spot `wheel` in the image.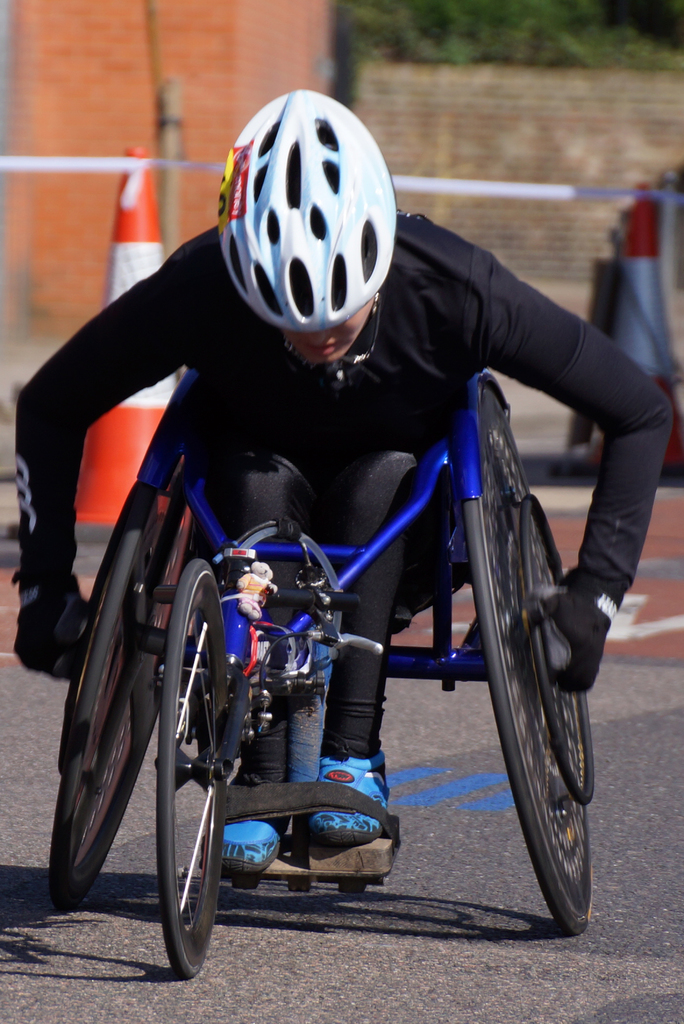
`wheel` found at (x1=482, y1=383, x2=594, y2=939).
